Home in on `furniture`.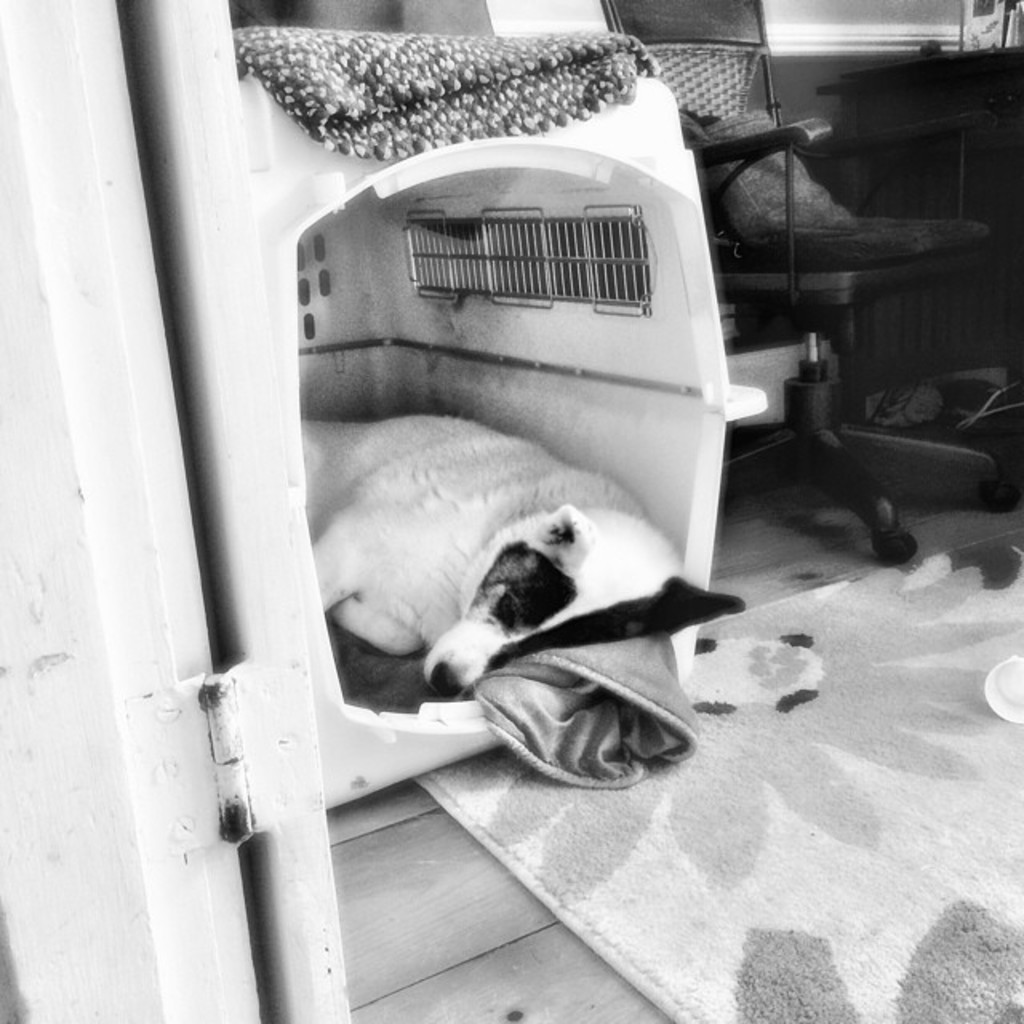
Homed in at <box>598,0,1022,570</box>.
